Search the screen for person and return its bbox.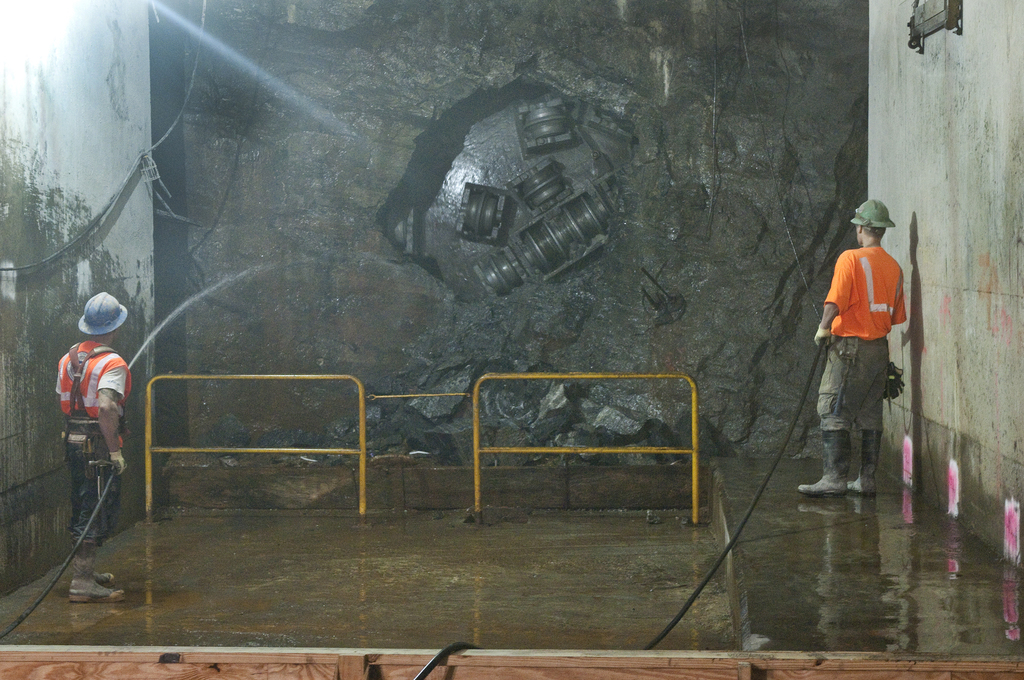
Found: 45/291/129/549.
